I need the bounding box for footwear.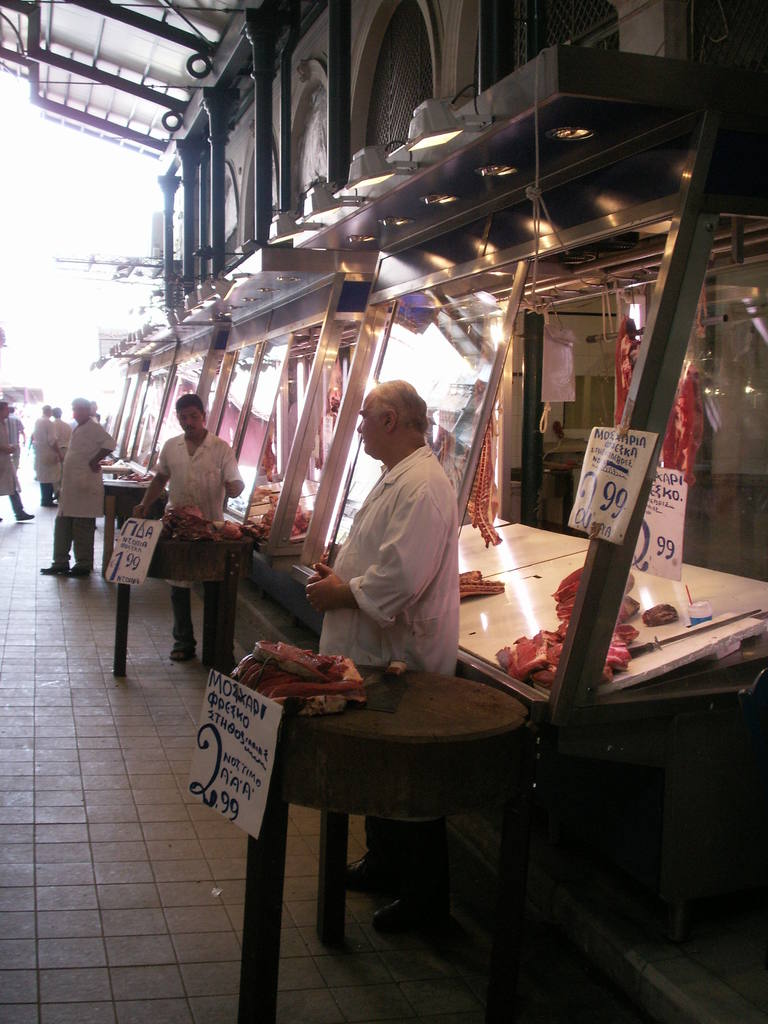
Here it is: select_region(42, 564, 63, 574).
